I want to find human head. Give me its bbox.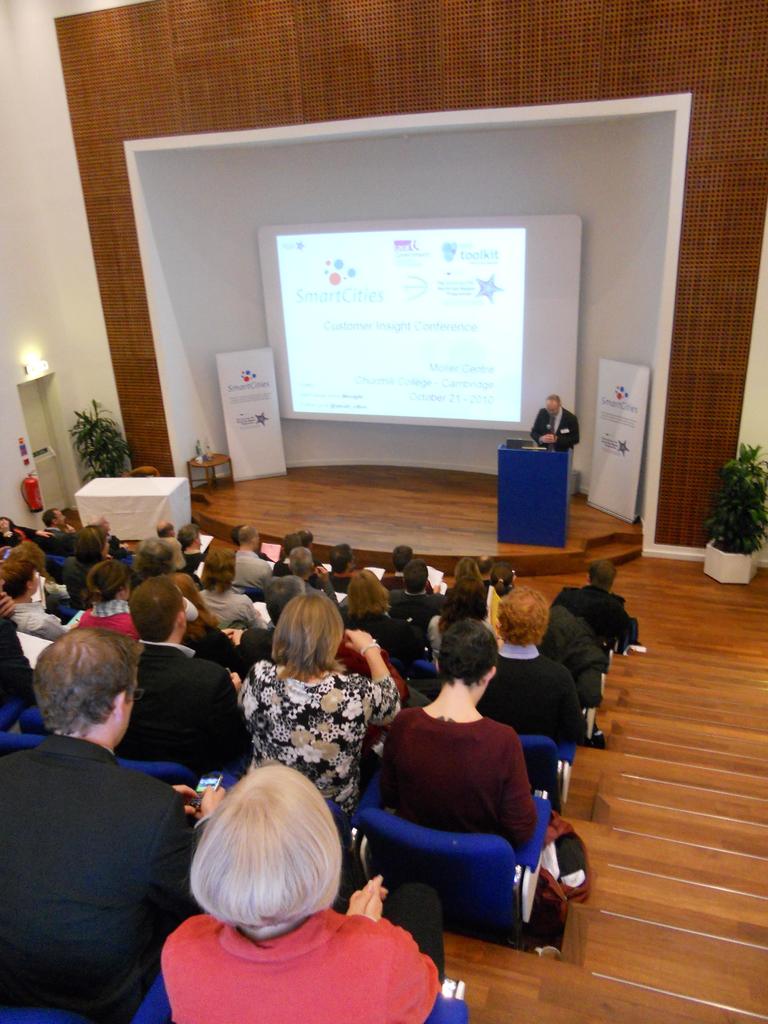
[200,547,239,577].
